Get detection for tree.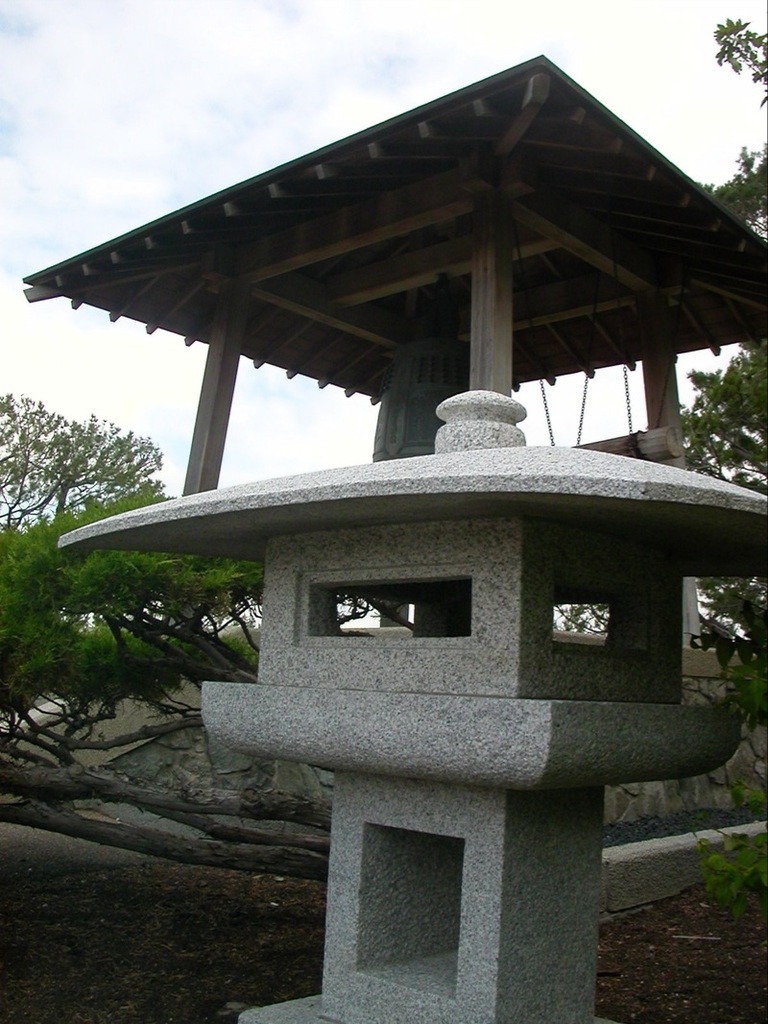
Detection: 531:20:767:812.
